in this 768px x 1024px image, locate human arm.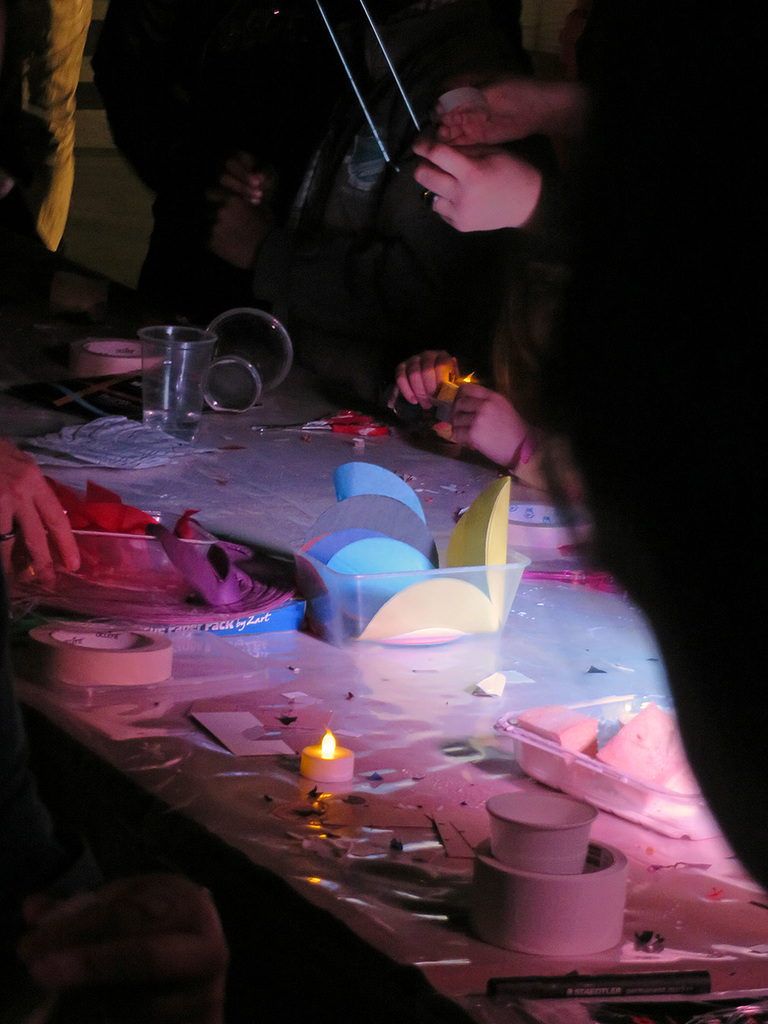
Bounding box: crop(429, 374, 581, 504).
